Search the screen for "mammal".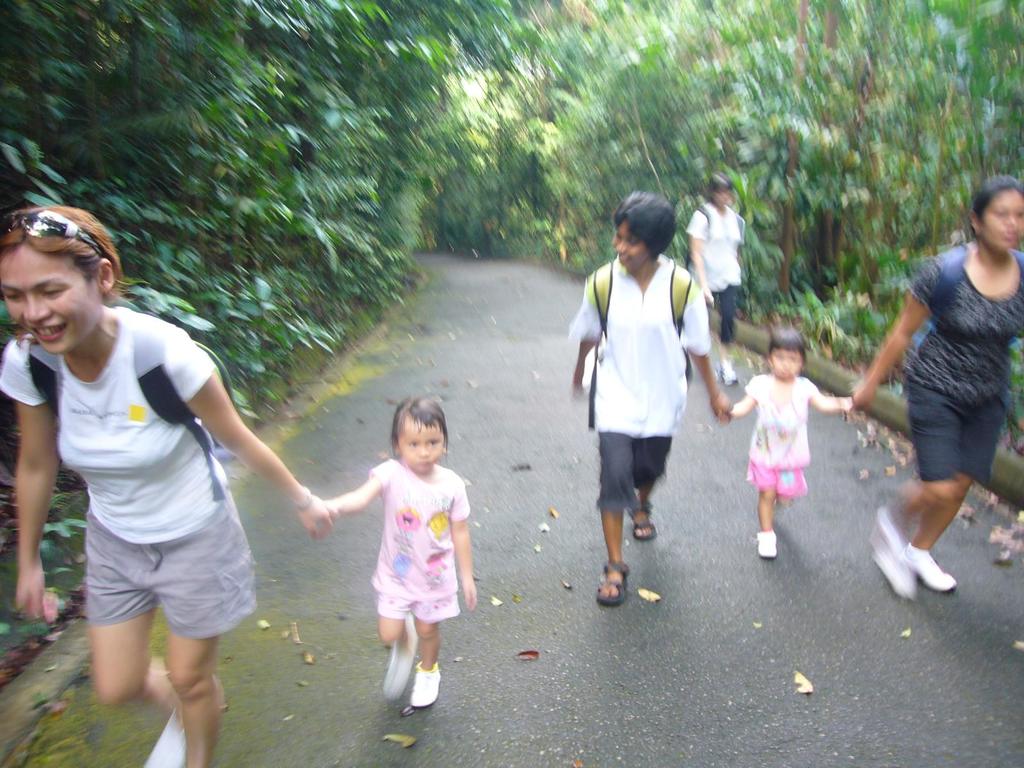
Found at left=330, top=398, right=481, bottom=710.
